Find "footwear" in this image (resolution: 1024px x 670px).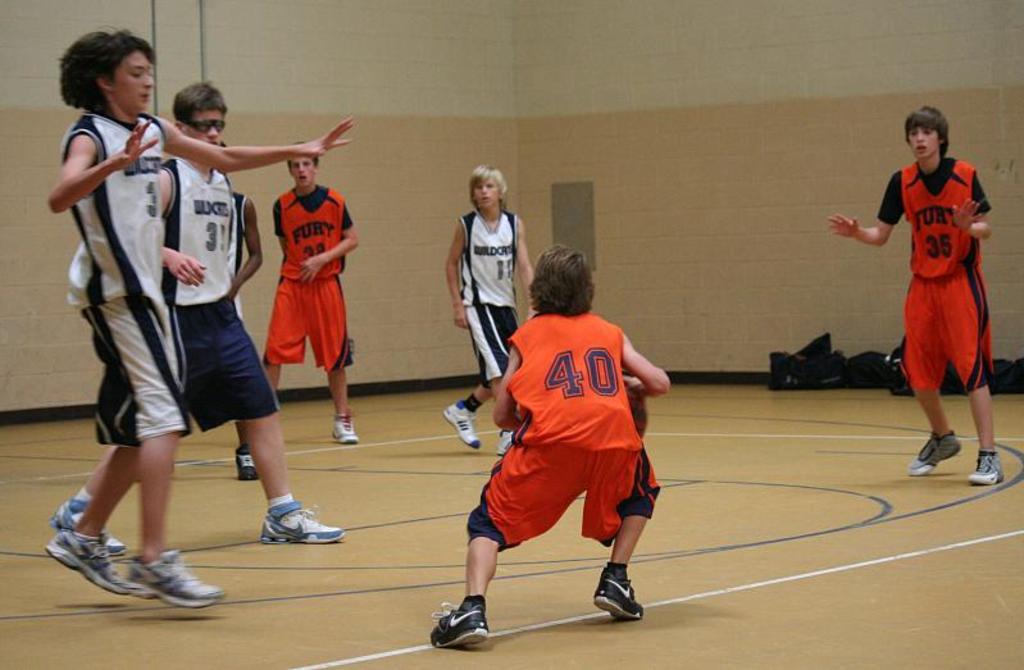
(x1=128, y1=553, x2=228, y2=609).
